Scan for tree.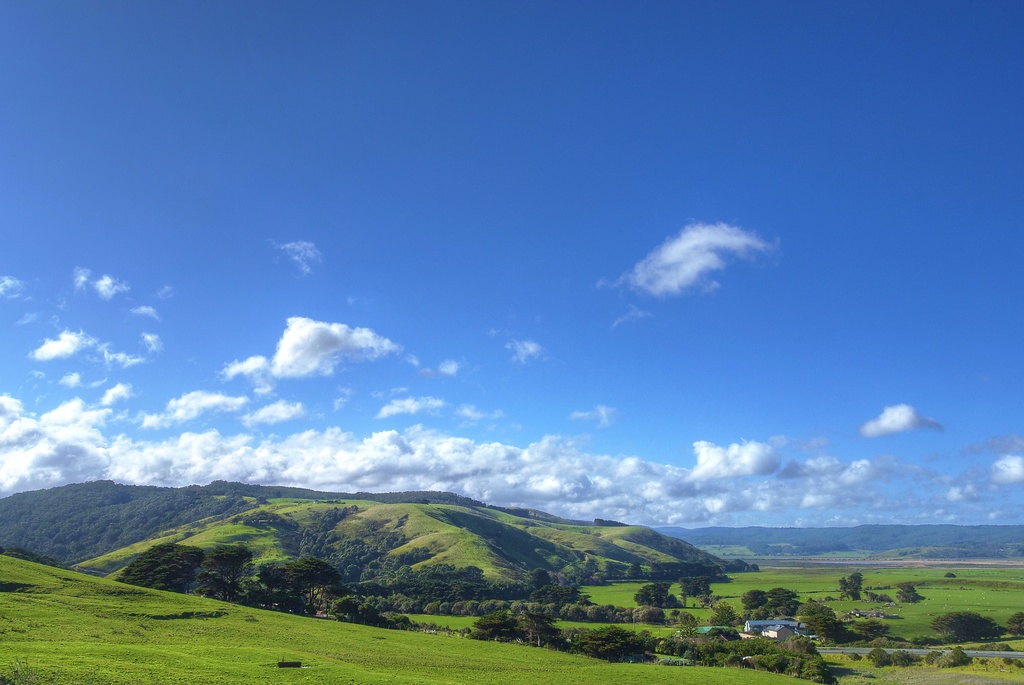
Scan result: [924, 650, 942, 667].
